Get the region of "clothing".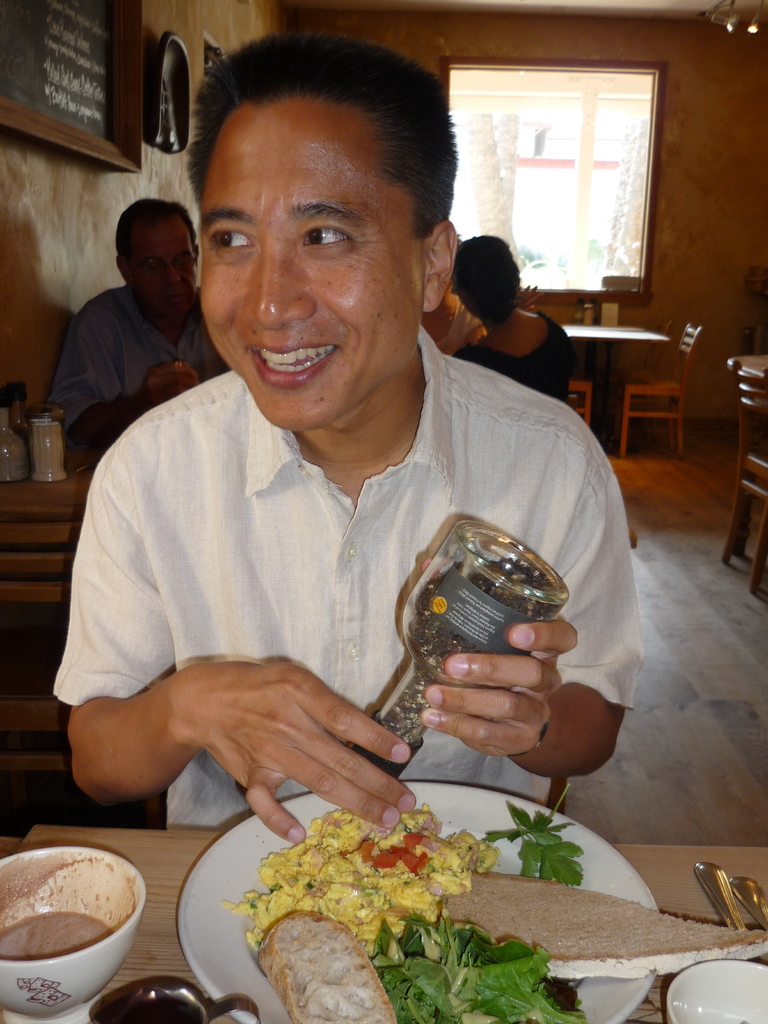
box(463, 311, 582, 410).
